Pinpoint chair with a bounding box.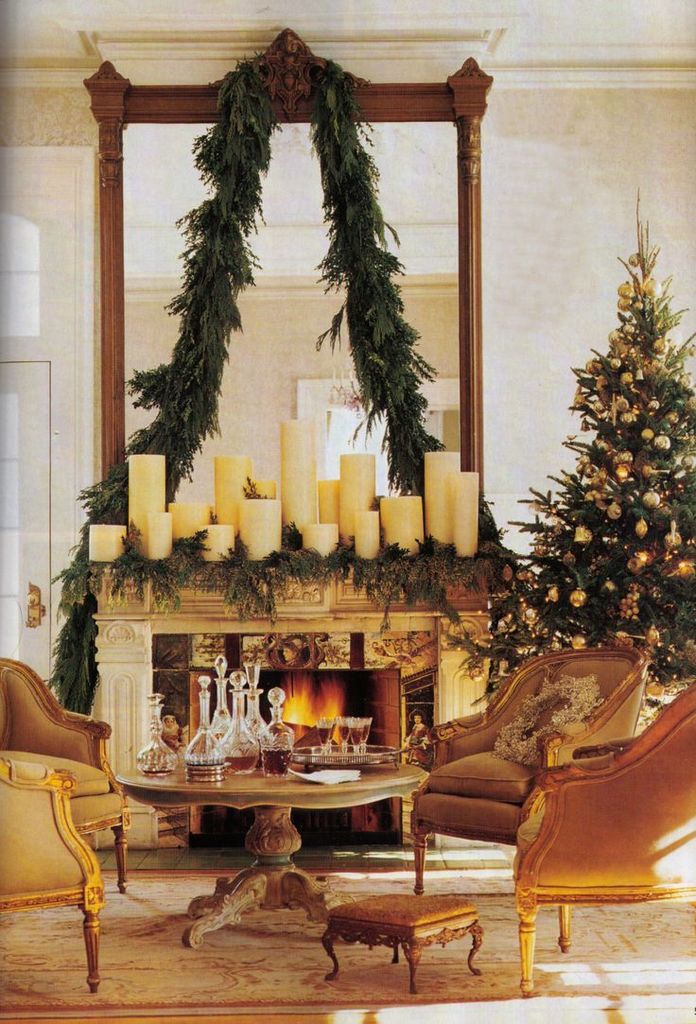
[0,659,134,898].
